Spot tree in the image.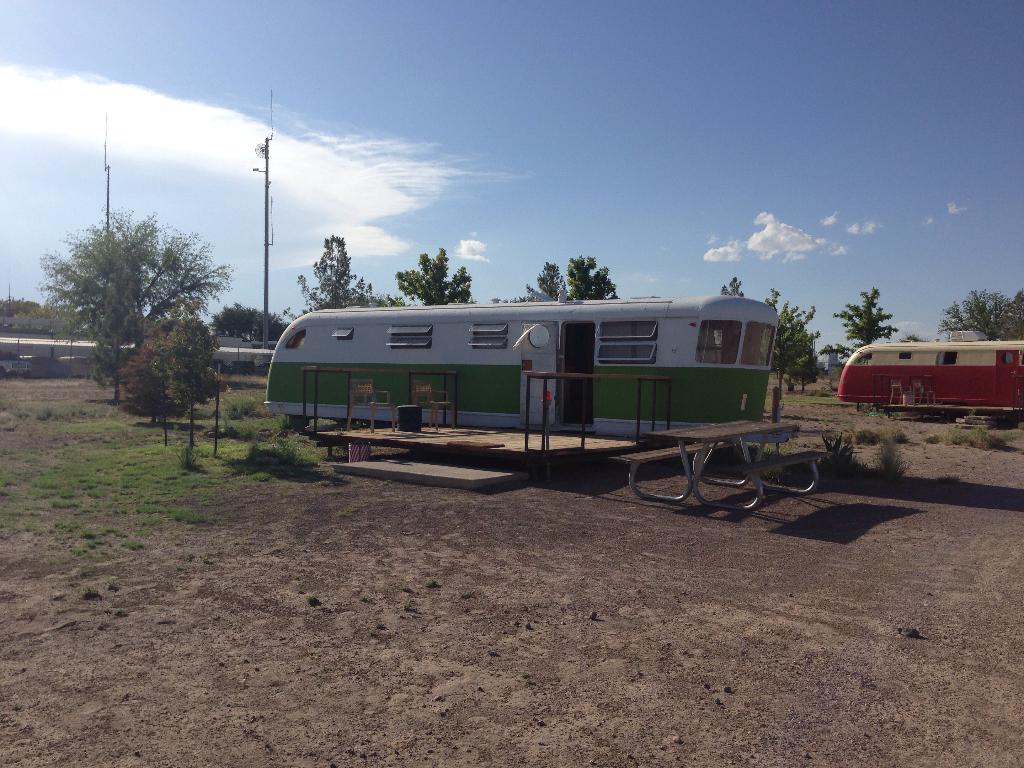
tree found at x1=392 y1=244 x2=474 y2=305.
